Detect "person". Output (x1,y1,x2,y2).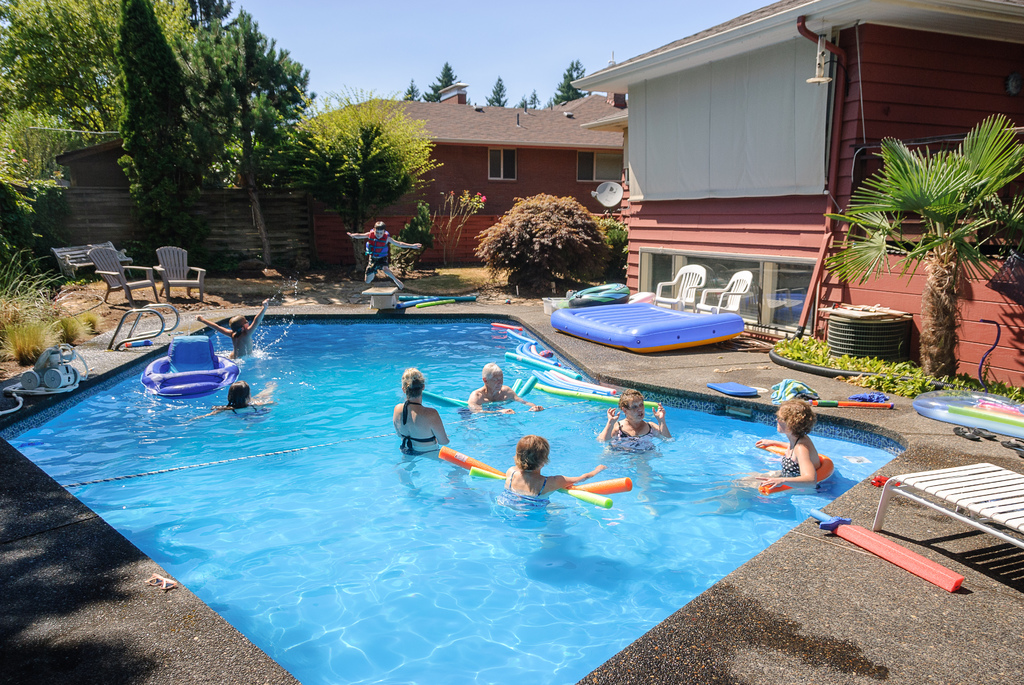
(345,218,421,288).
